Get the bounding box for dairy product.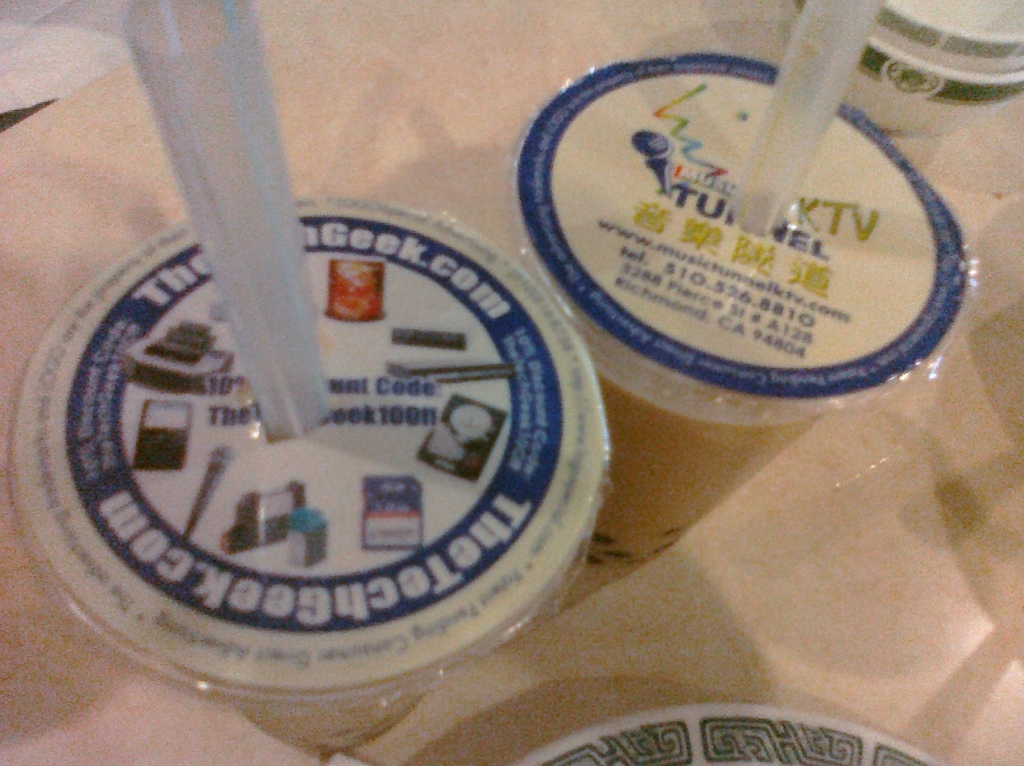
pyautogui.locateOnScreen(578, 366, 822, 576).
